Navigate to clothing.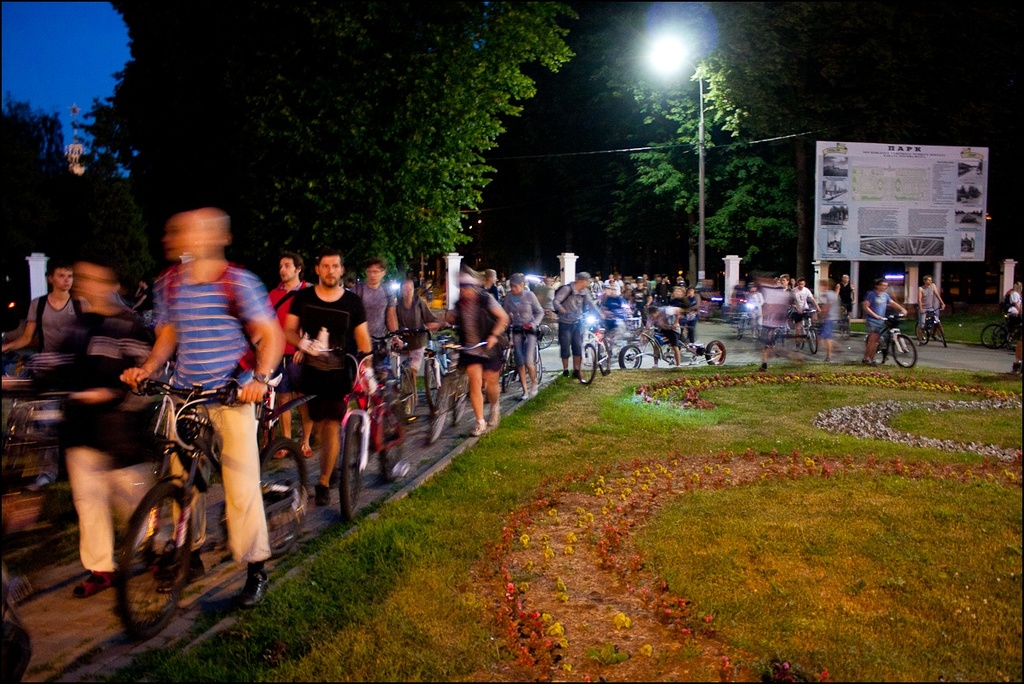
Navigation target: bbox=(292, 287, 373, 410).
